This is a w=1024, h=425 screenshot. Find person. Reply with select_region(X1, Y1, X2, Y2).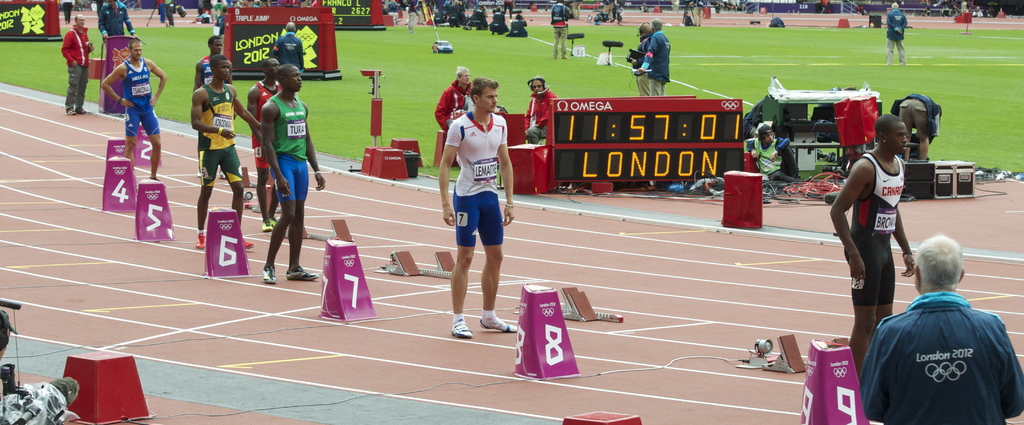
select_region(62, 15, 99, 119).
